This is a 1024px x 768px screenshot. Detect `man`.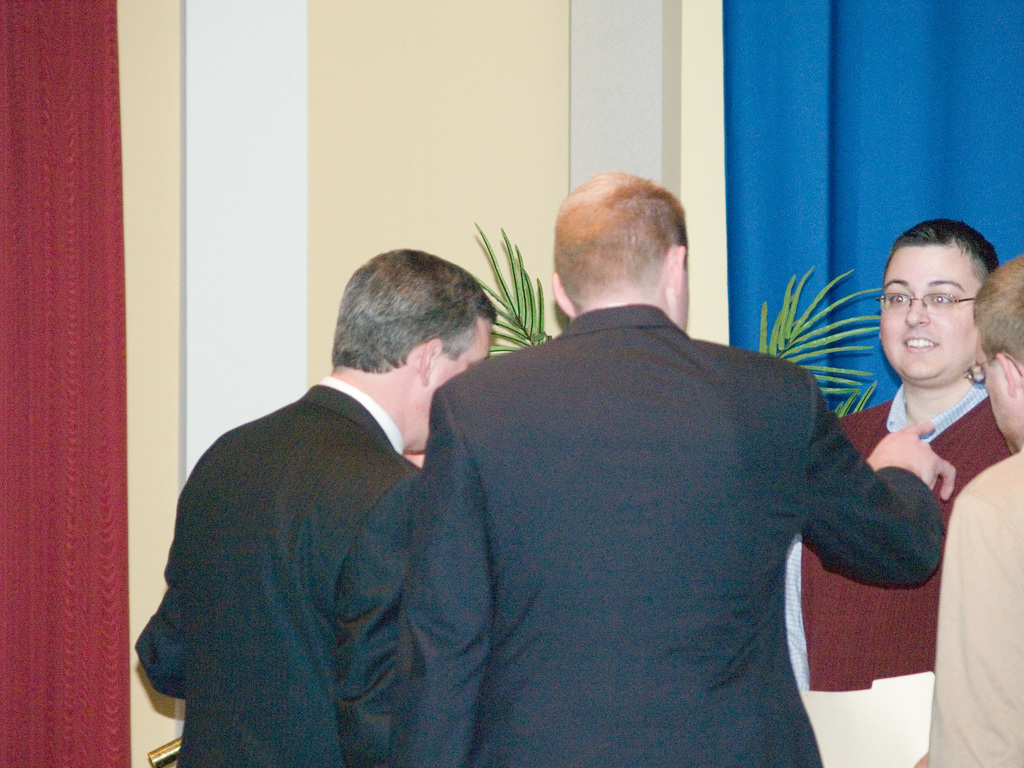
BBox(779, 214, 1016, 767).
